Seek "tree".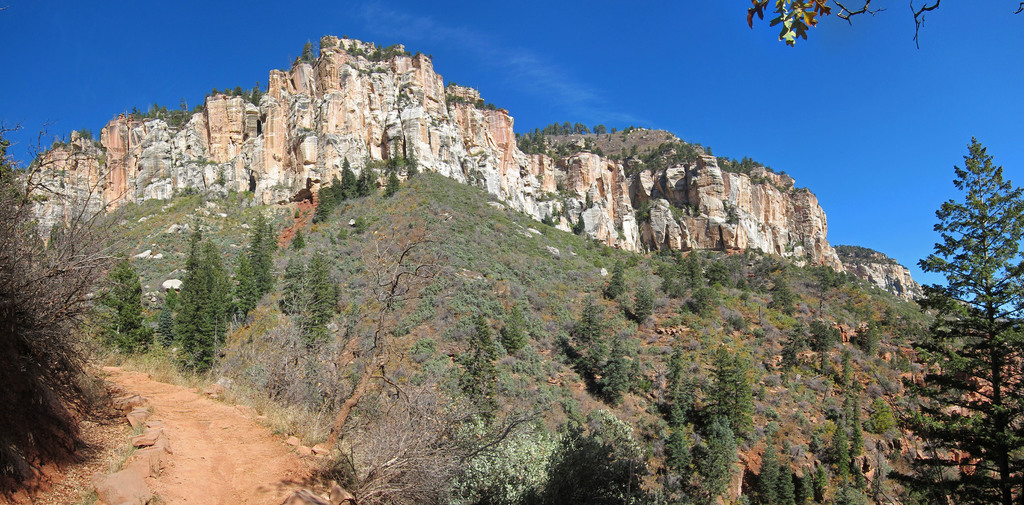
region(682, 289, 716, 319).
